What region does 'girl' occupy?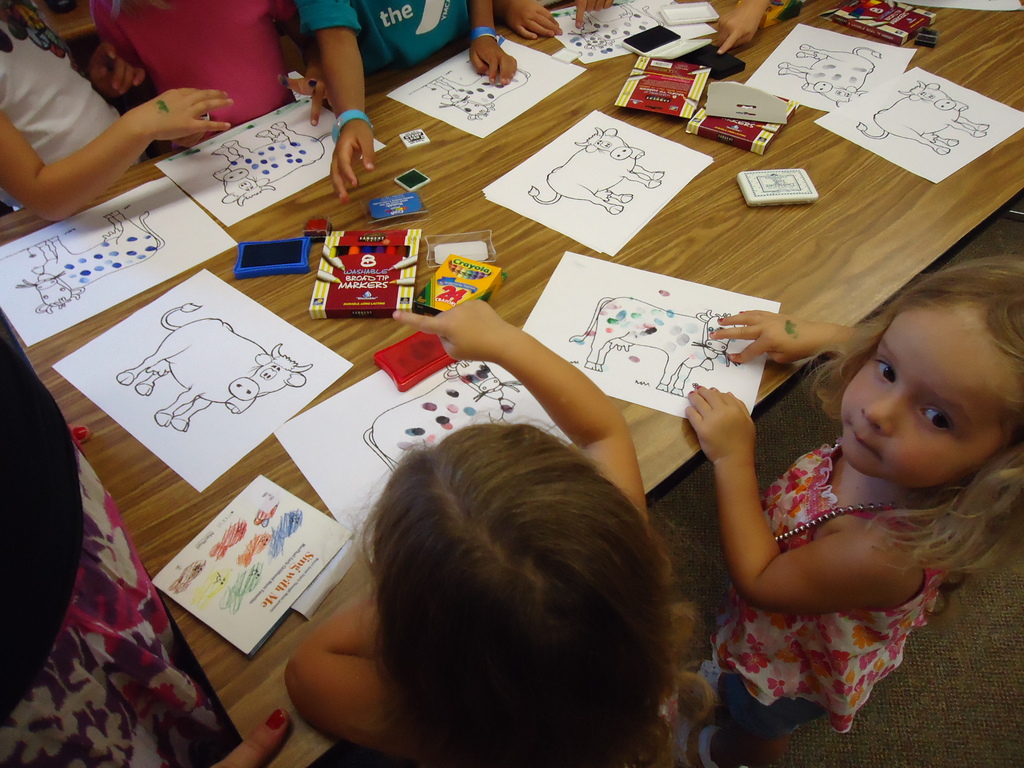
{"x1": 683, "y1": 255, "x2": 1023, "y2": 767}.
